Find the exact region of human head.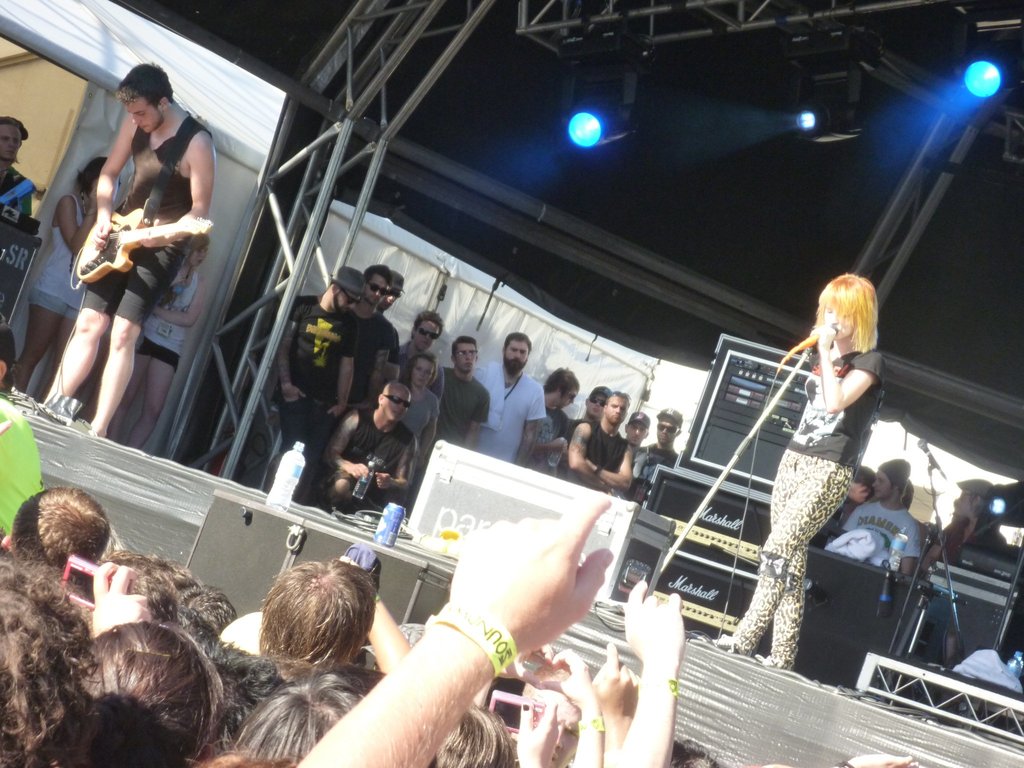
Exact region: [406, 352, 436, 390].
